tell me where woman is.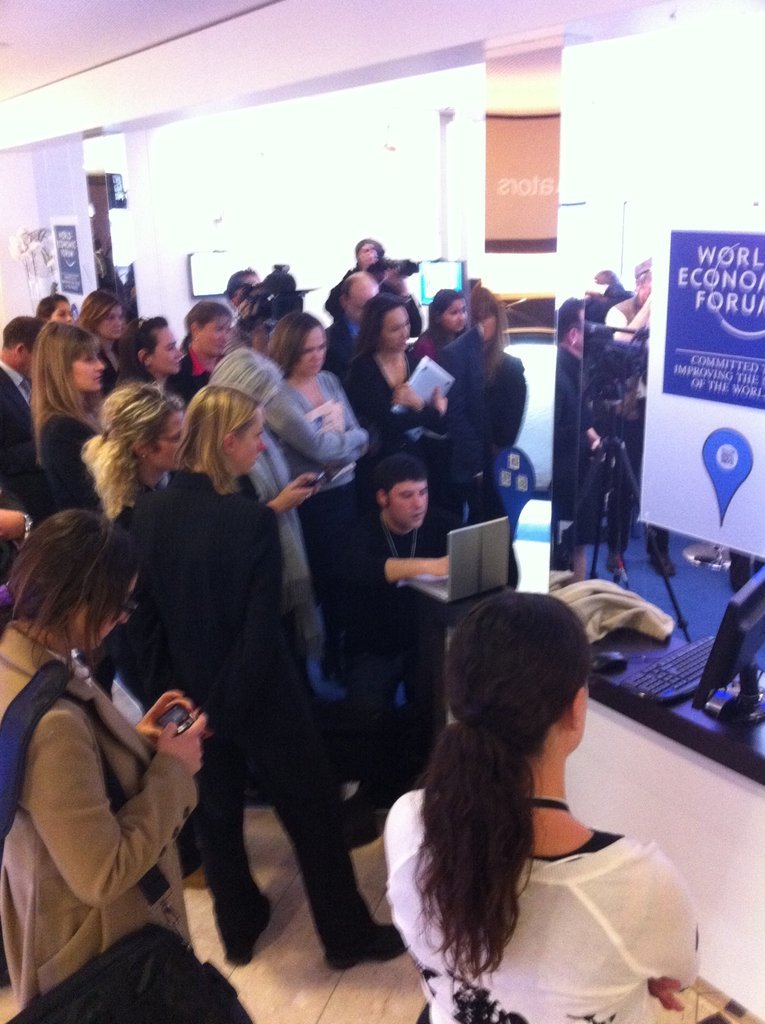
woman is at 384 594 703 1023.
